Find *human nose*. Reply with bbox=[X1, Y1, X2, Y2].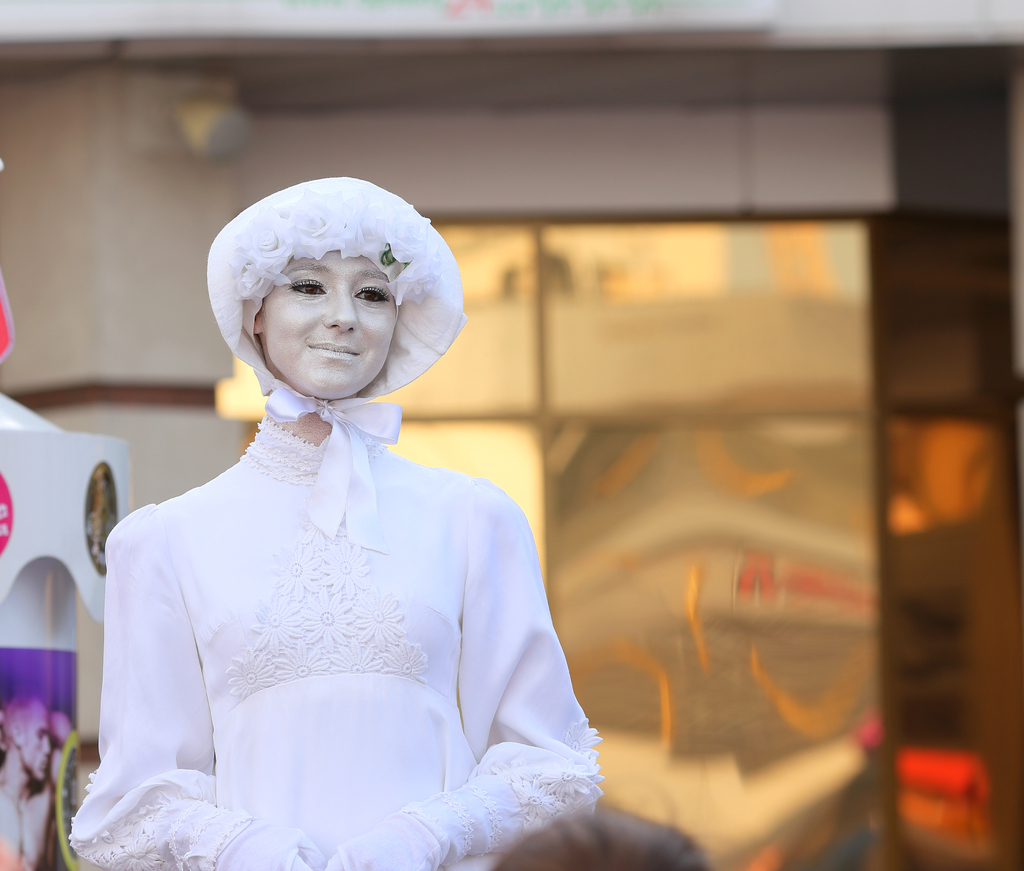
bbox=[321, 284, 360, 332].
